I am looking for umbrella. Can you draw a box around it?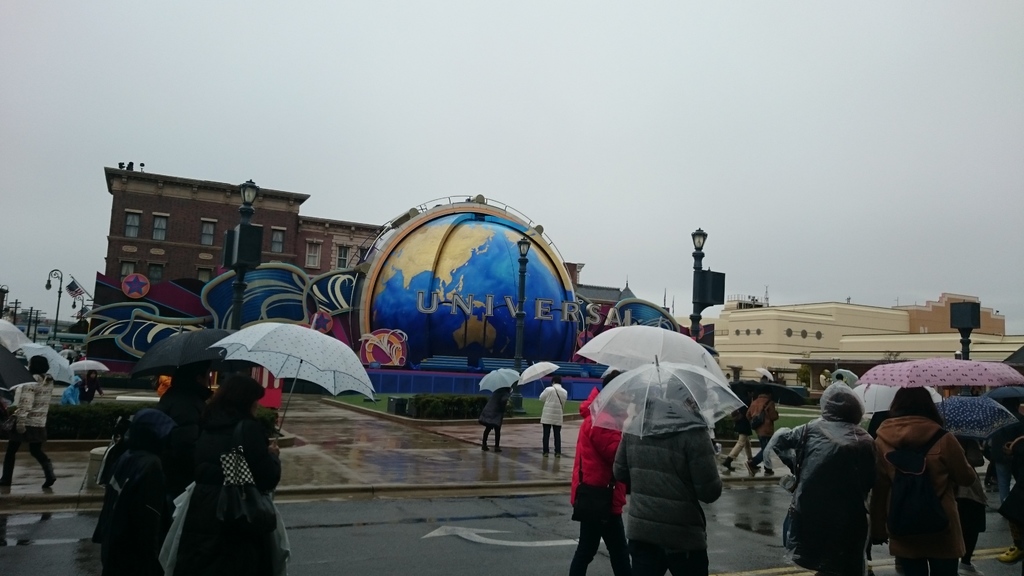
Sure, the bounding box is x1=70, y1=356, x2=109, y2=392.
